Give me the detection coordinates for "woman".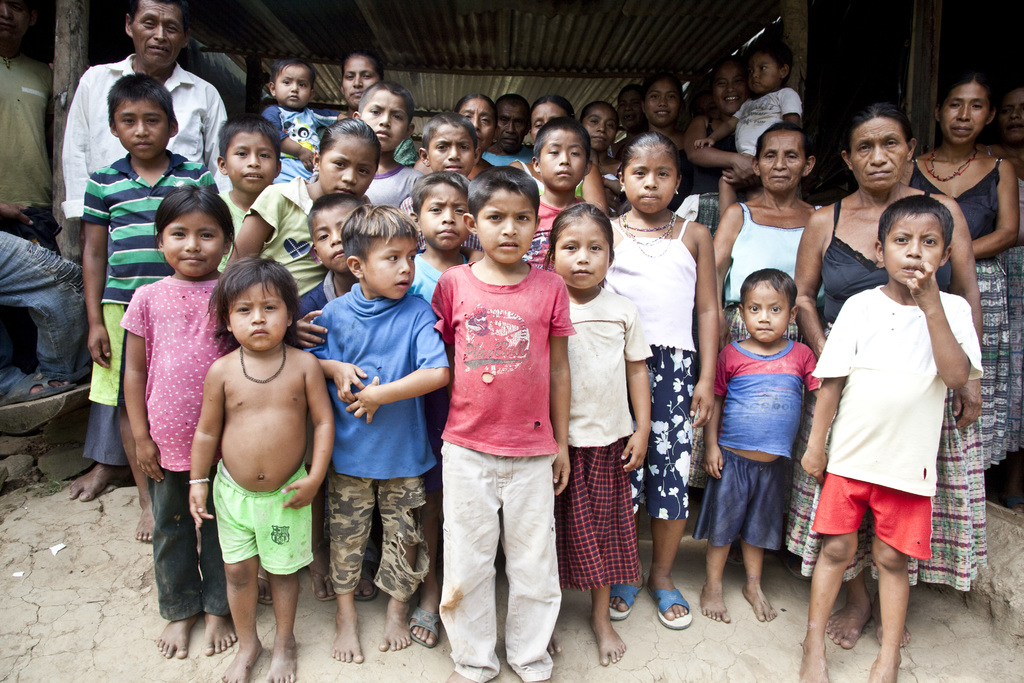
[681,53,758,186].
